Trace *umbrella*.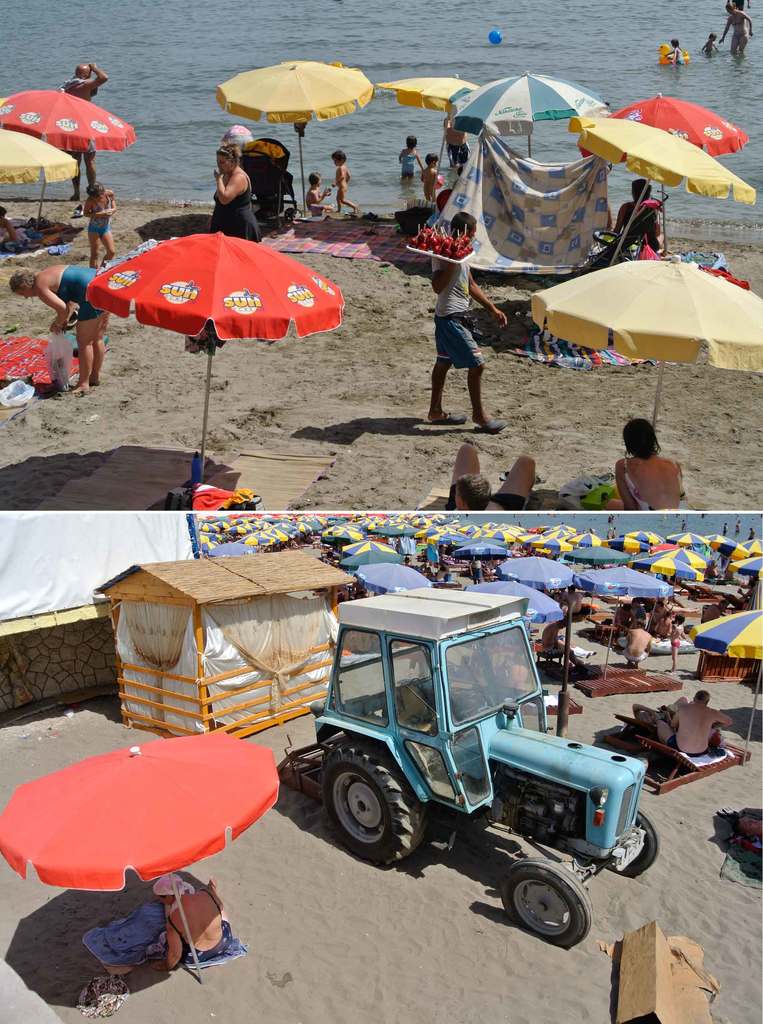
Traced to {"x1": 88, "y1": 232, "x2": 345, "y2": 483}.
